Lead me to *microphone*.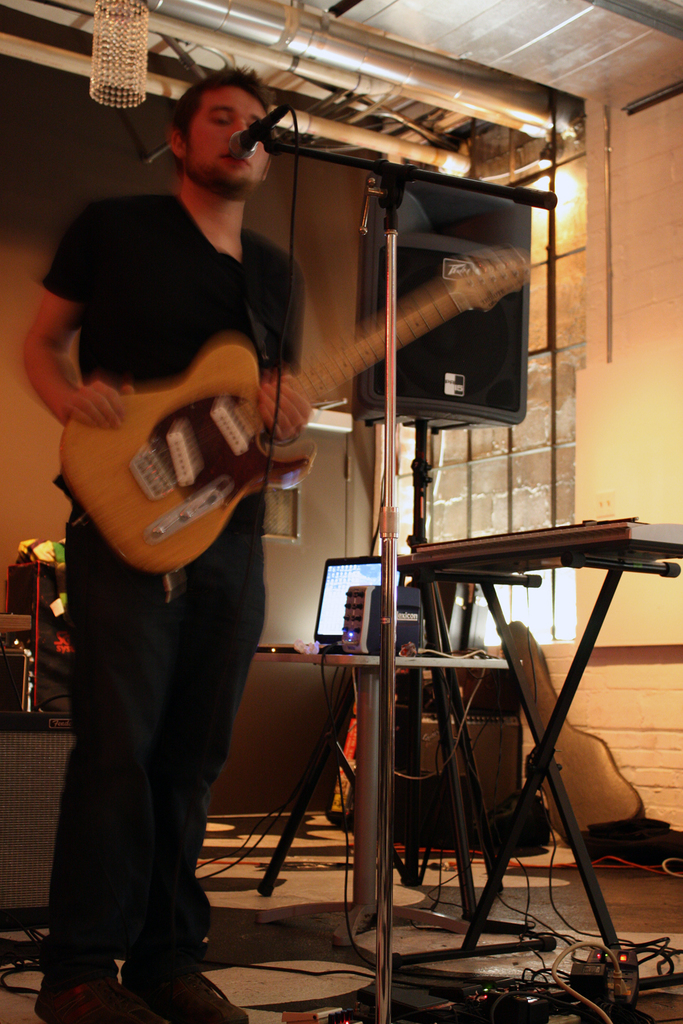
Lead to <box>225,94,292,168</box>.
